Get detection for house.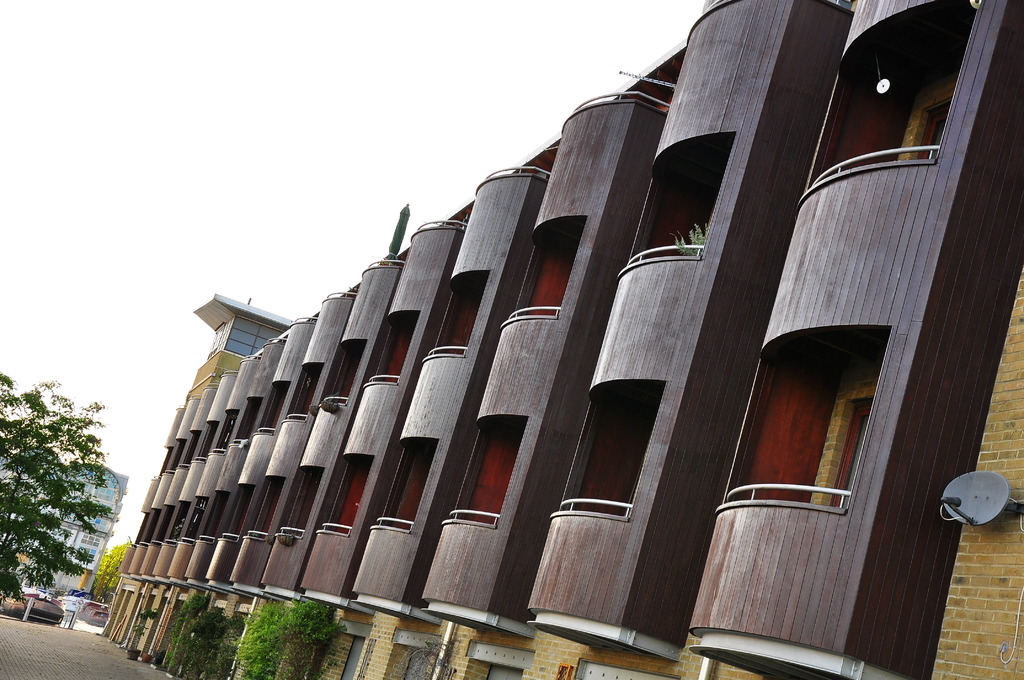
Detection: box=[97, 0, 1023, 679].
